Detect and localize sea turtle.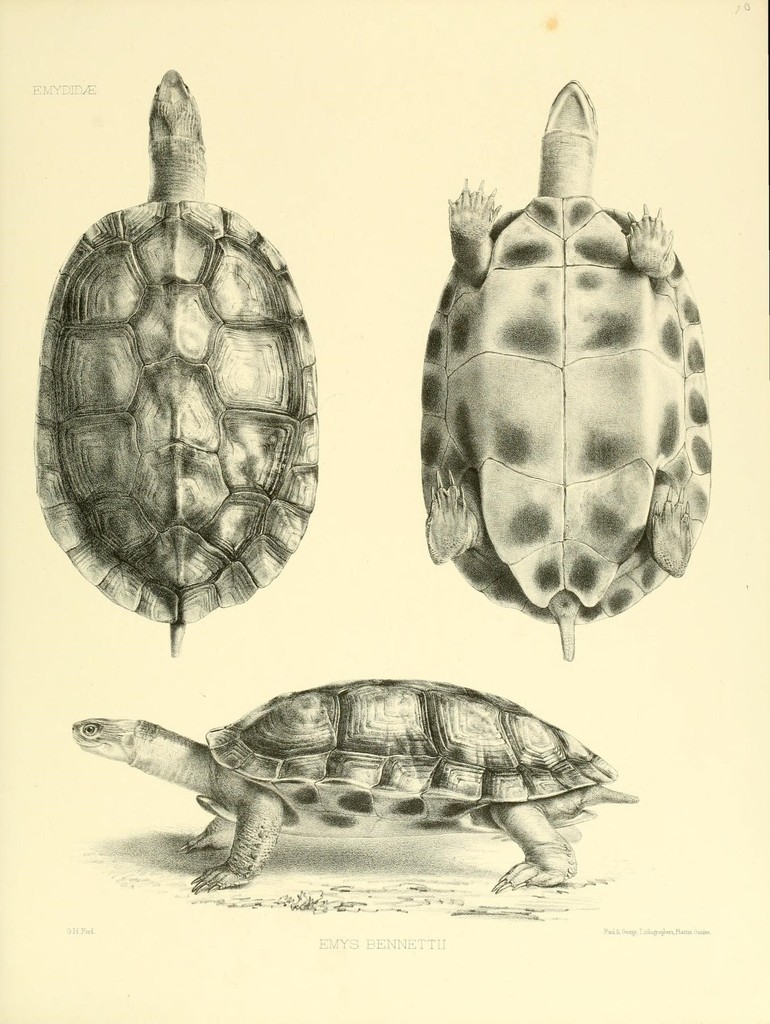
Localized at select_region(61, 669, 641, 903).
